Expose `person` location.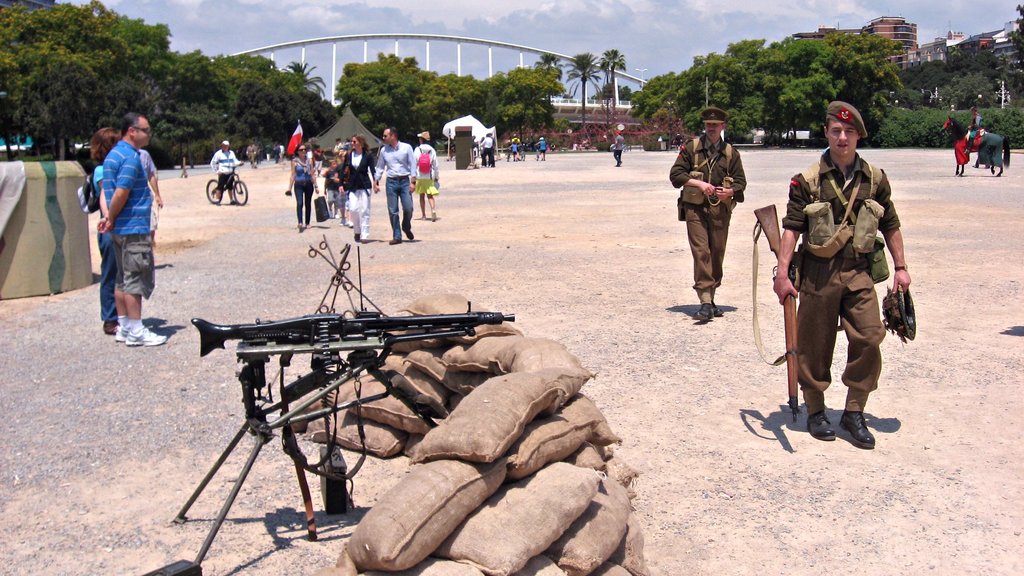
Exposed at x1=410 y1=129 x2=440 y2=220.
